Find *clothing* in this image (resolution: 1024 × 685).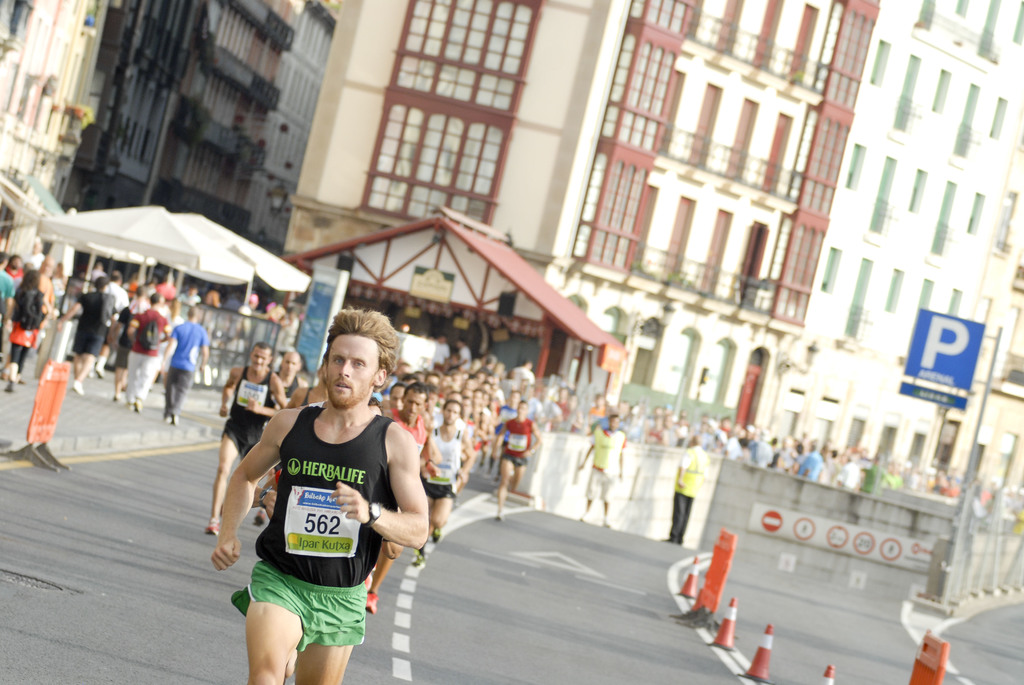
126, 305, 169, 405.
